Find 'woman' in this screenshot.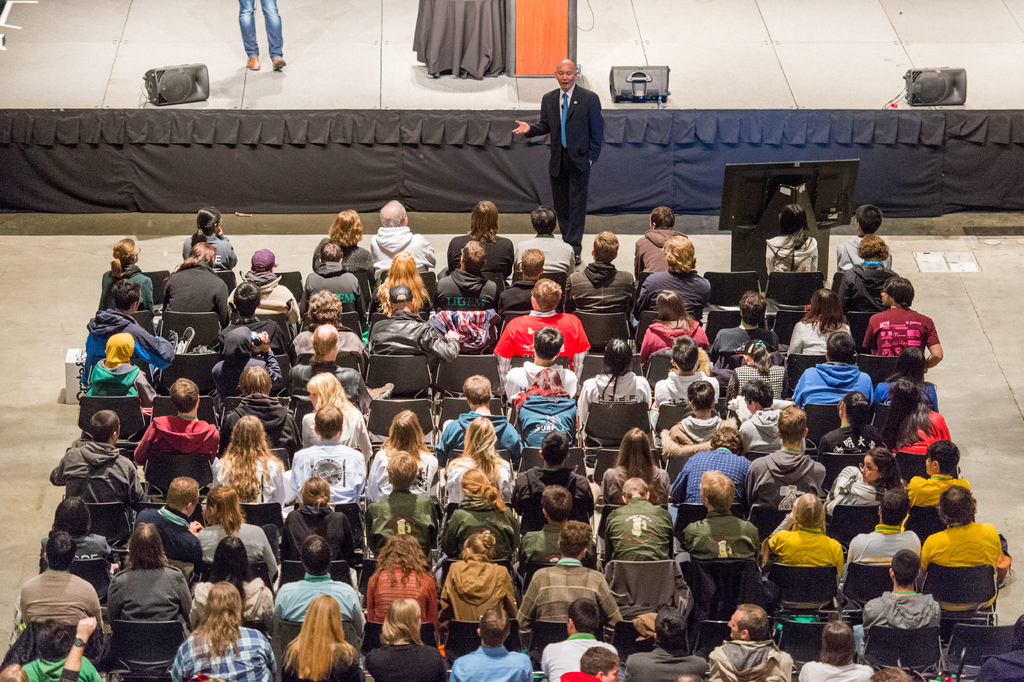
The bounding box for 'woman' is BBox(367, 410, 434, 501).
